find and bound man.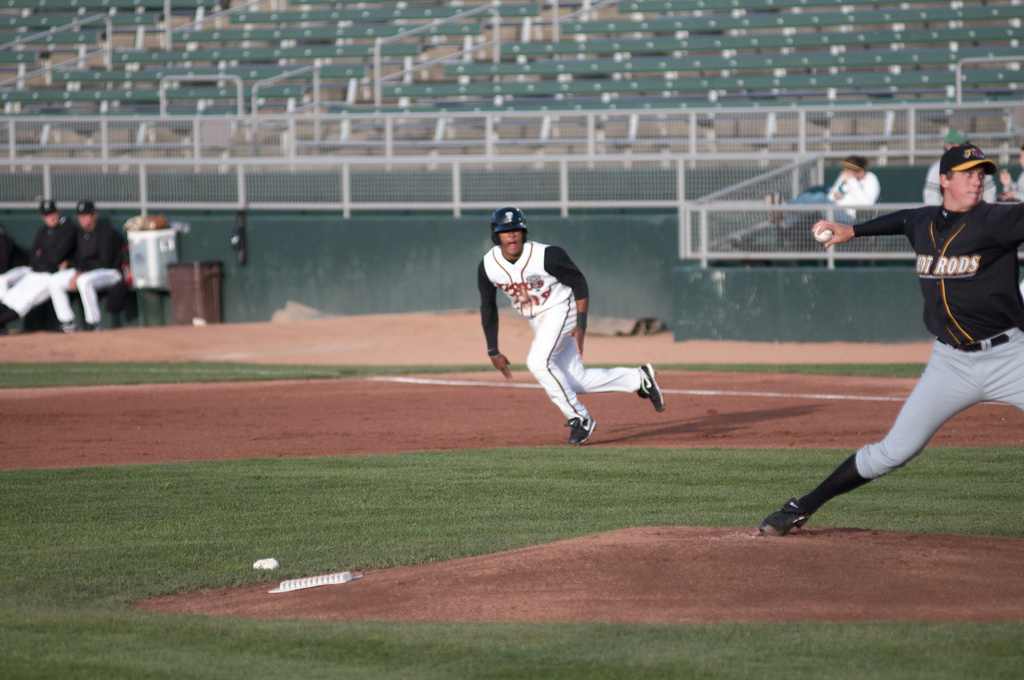
Bound: bbox=(47, 198, 129, 332).
